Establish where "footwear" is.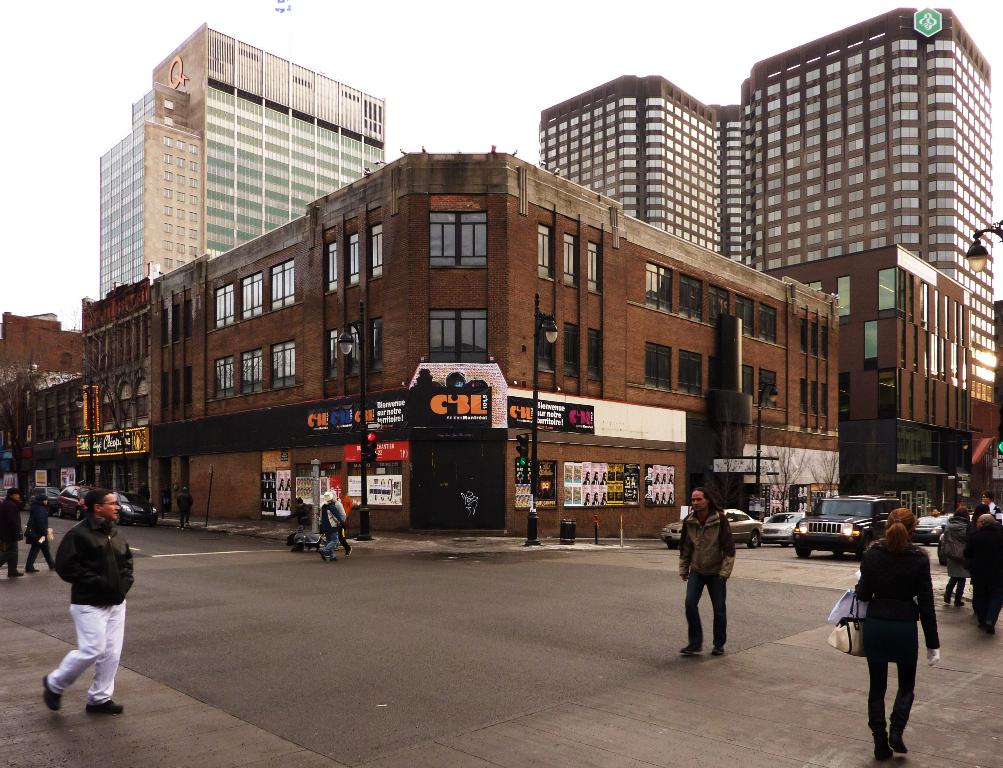
Established at 87, 699, 123, 712.
